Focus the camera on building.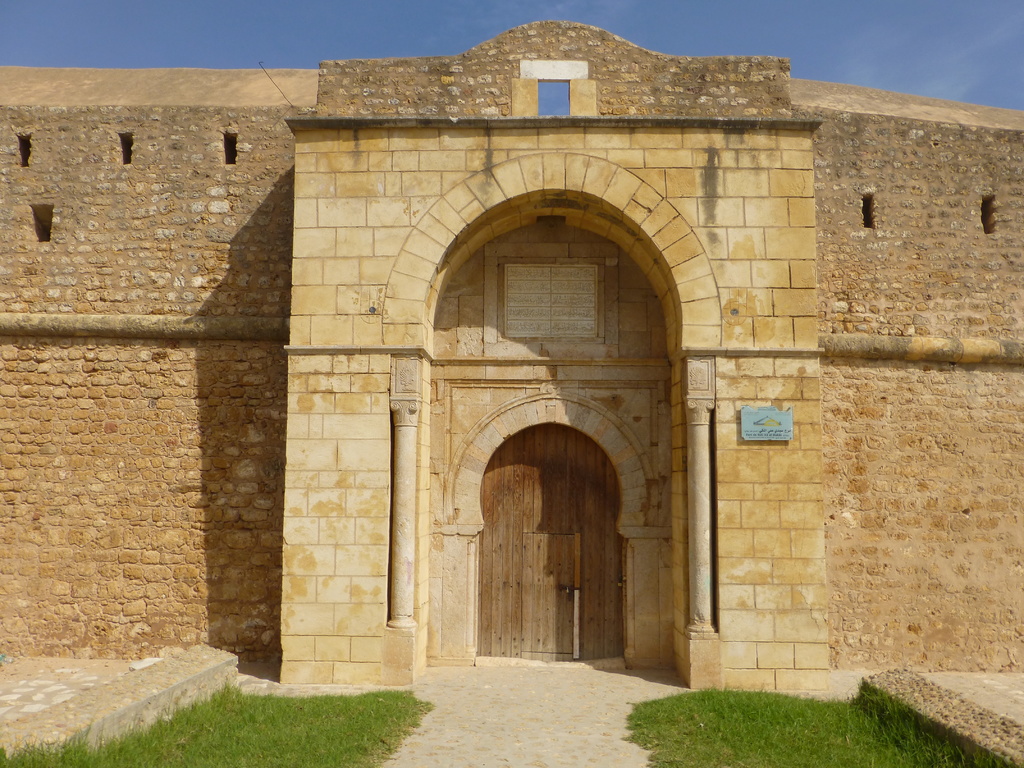
Focus region: locate(0, 19, 1023, 685).
